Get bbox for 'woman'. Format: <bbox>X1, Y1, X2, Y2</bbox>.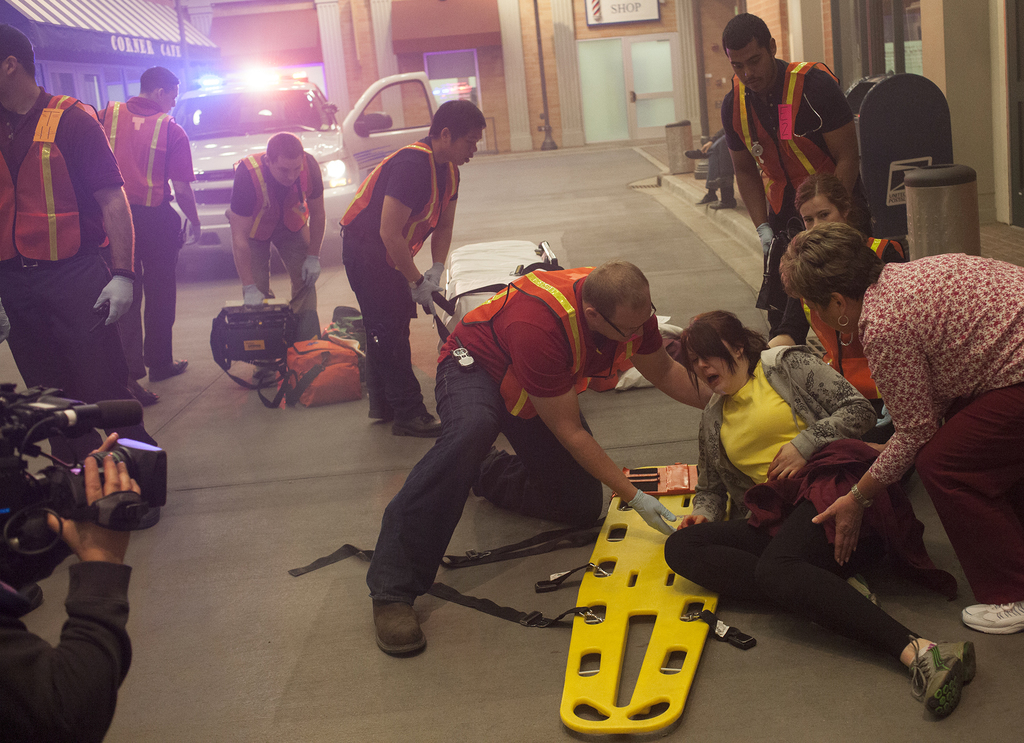
<bbox>660, 304, 960, 727</bbox>.
